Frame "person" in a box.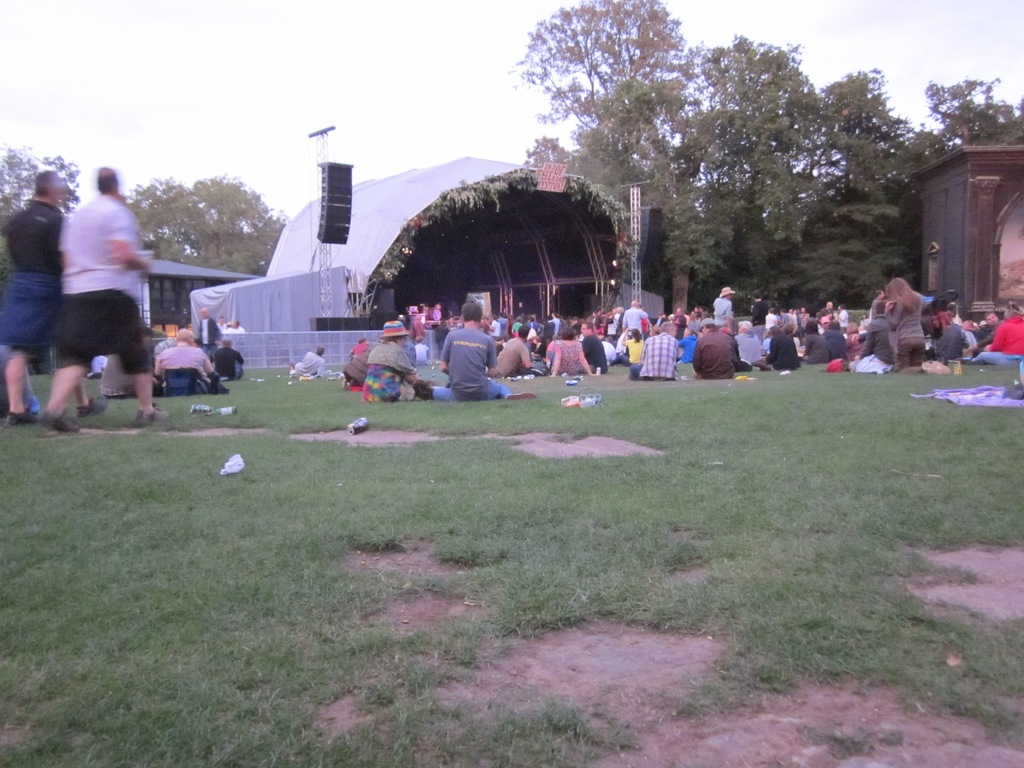
l=856, t=305, r=897, b=369.
